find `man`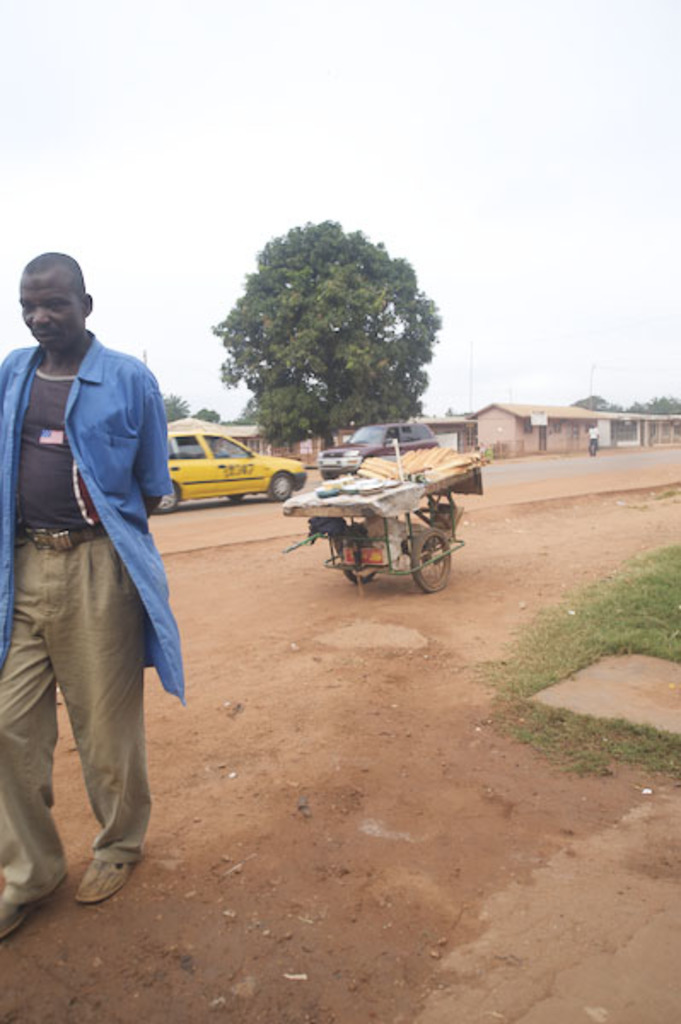
pyautogui.locateOnScreen(5, 237, 191, 911)
